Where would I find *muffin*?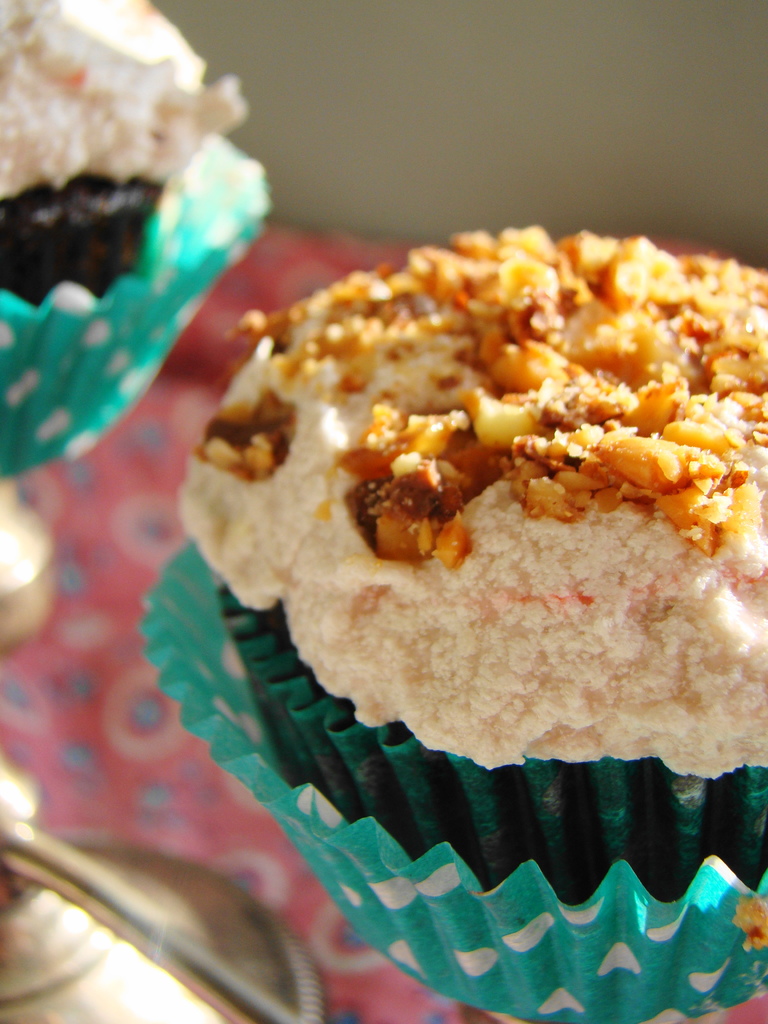
At bbox(0, 0, 268, 476).
